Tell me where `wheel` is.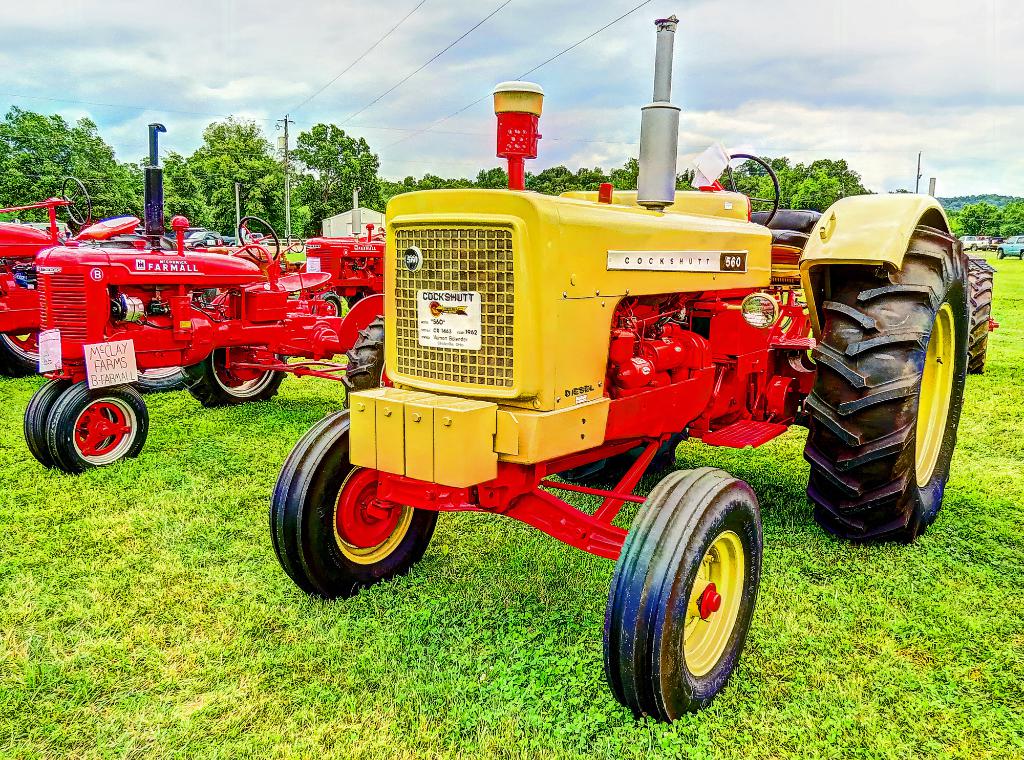
`wheel` is at <box>0,326,39,382</box>.
